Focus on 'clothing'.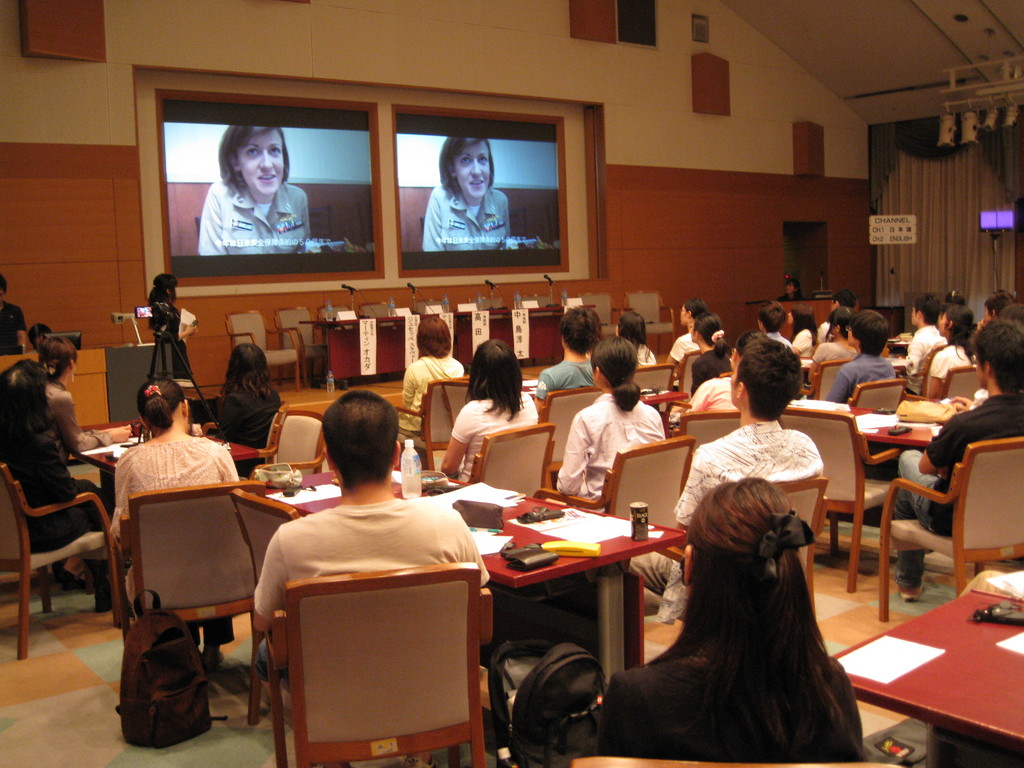
Focused at x1=102, y1=442, x2=246, y2=612.
